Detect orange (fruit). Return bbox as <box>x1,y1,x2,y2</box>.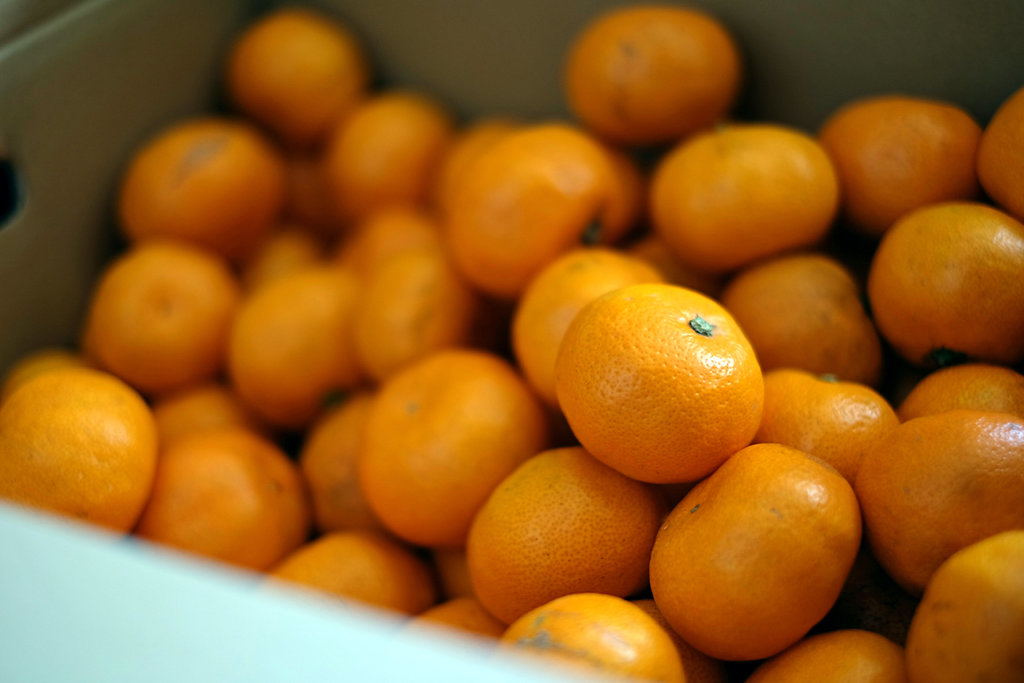
<box>266,533,433,620</box>.
